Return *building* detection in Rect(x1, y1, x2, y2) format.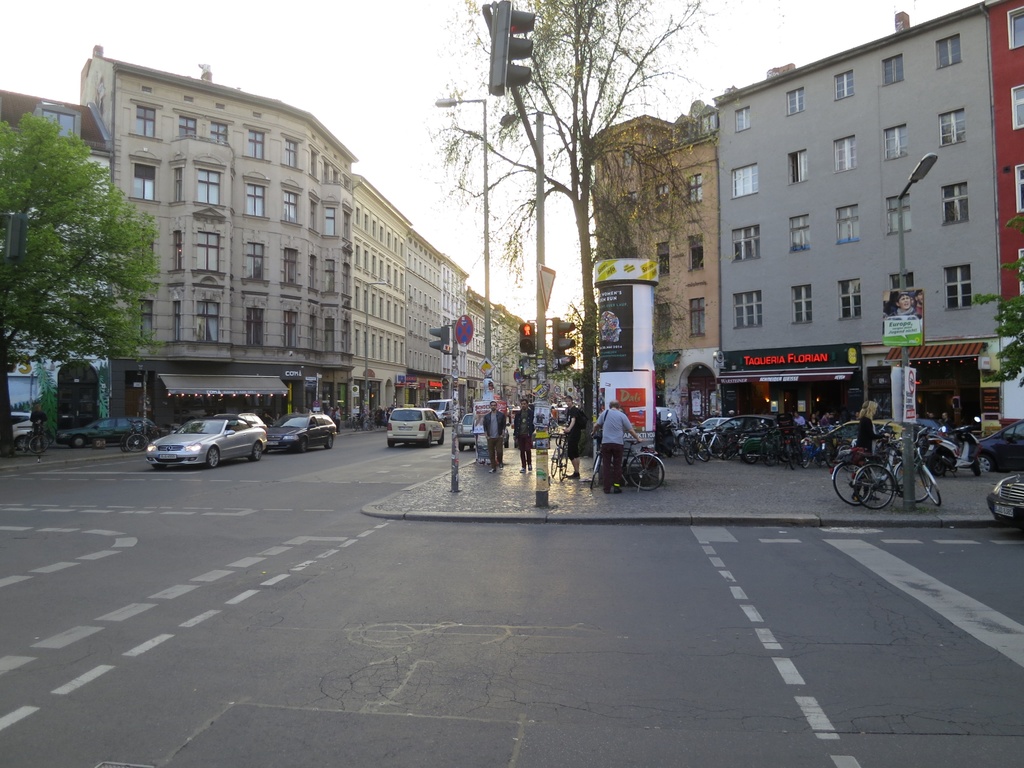
Rect(720, 4, 1004, 438).
